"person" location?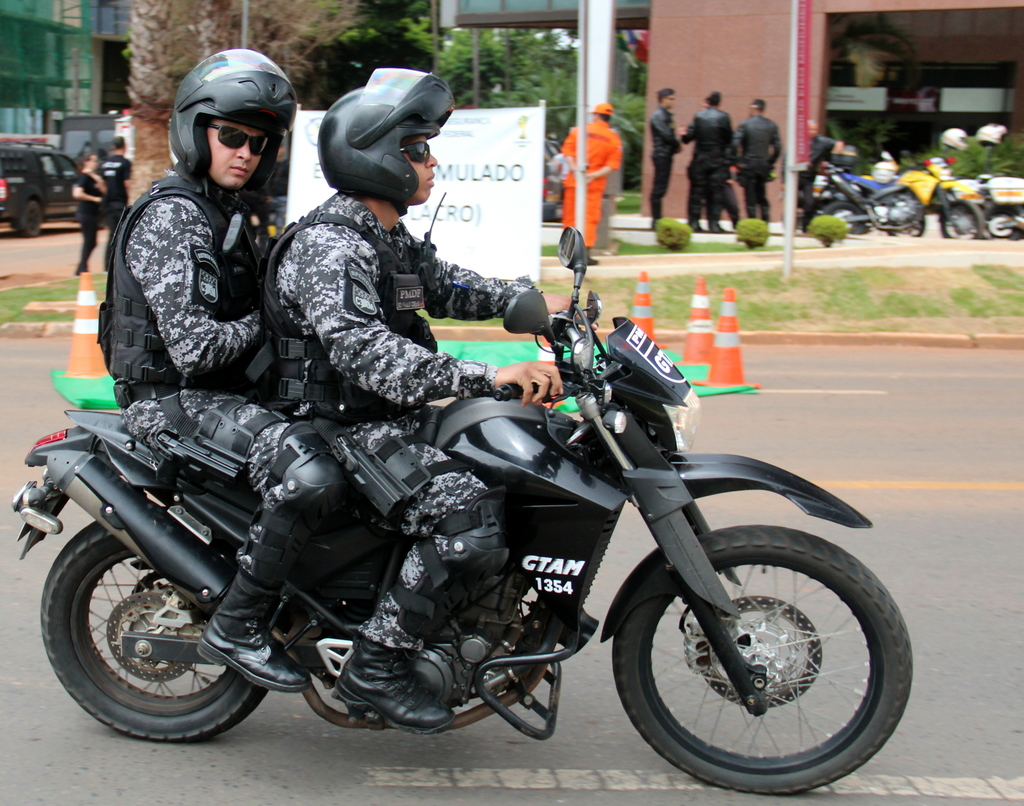
crop(680, 94, 728, 228)
